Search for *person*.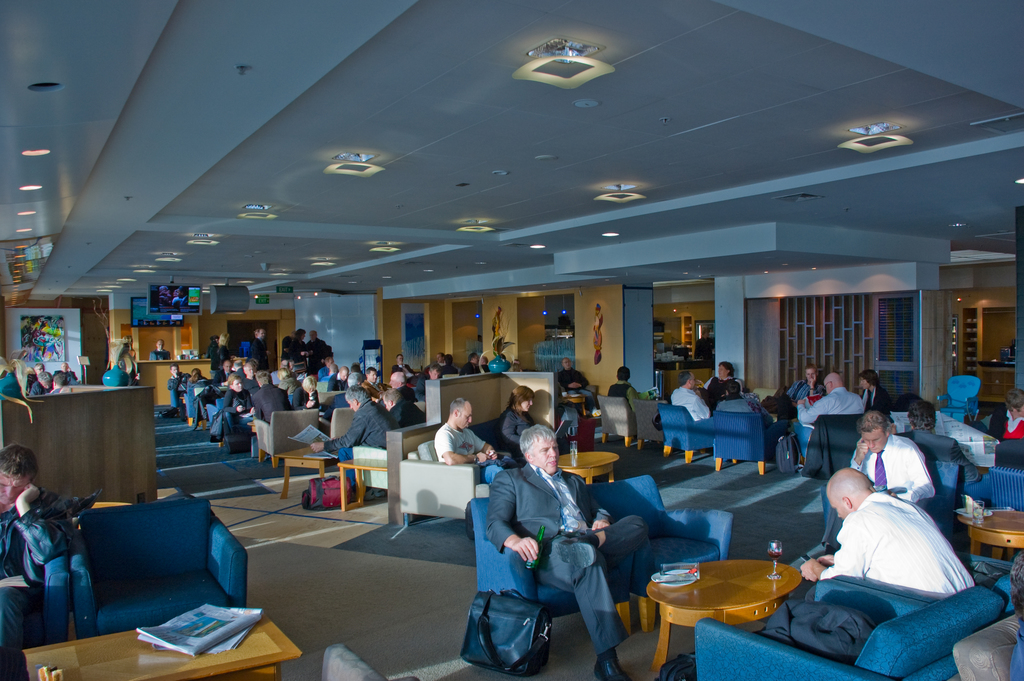
Found at pyautogui.locateOnScreen(352, 368, 386, 400).
